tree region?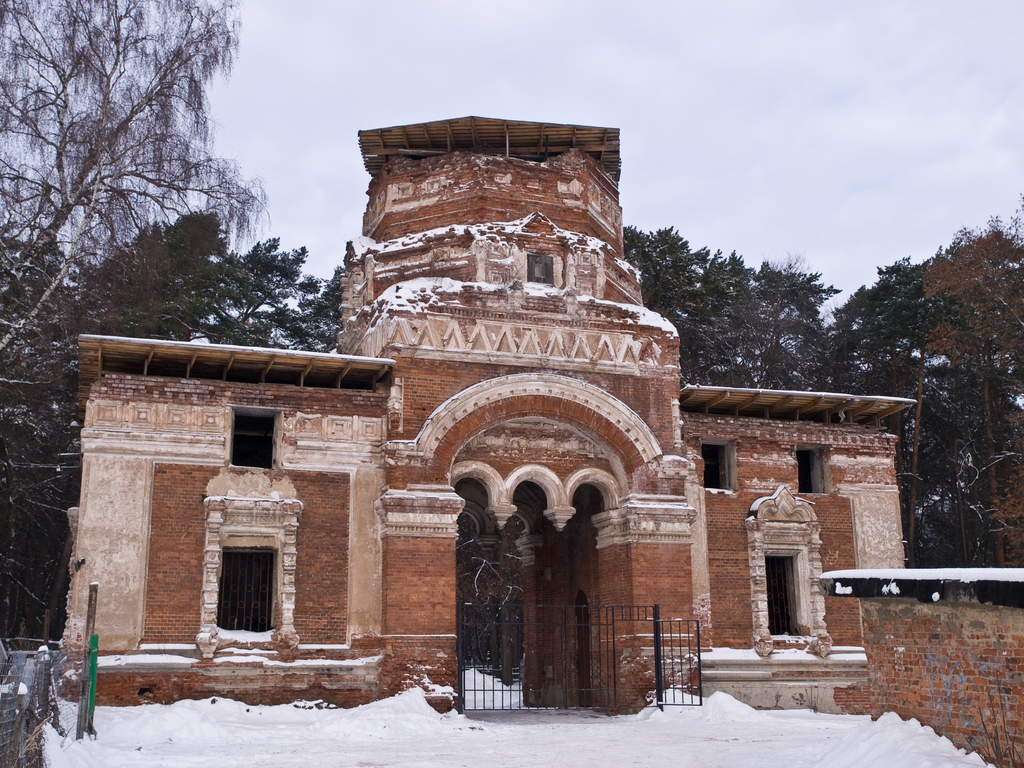
<box>1,232,127,637</box>
